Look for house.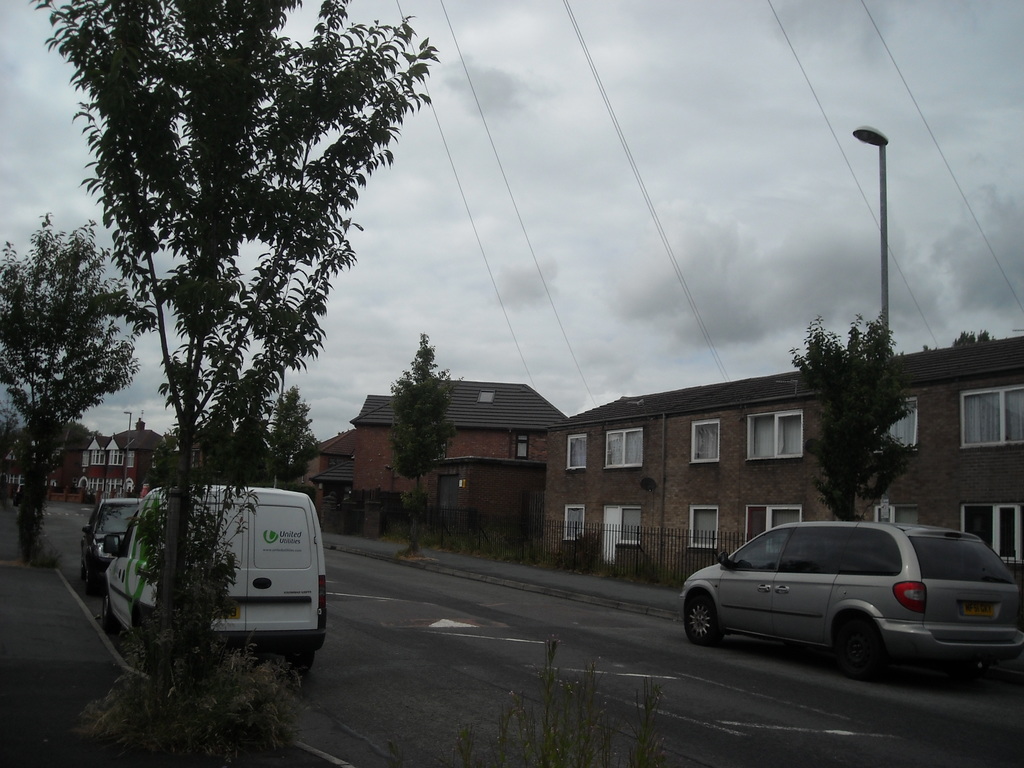
Found: bbox(292, 381, 567, 558).
